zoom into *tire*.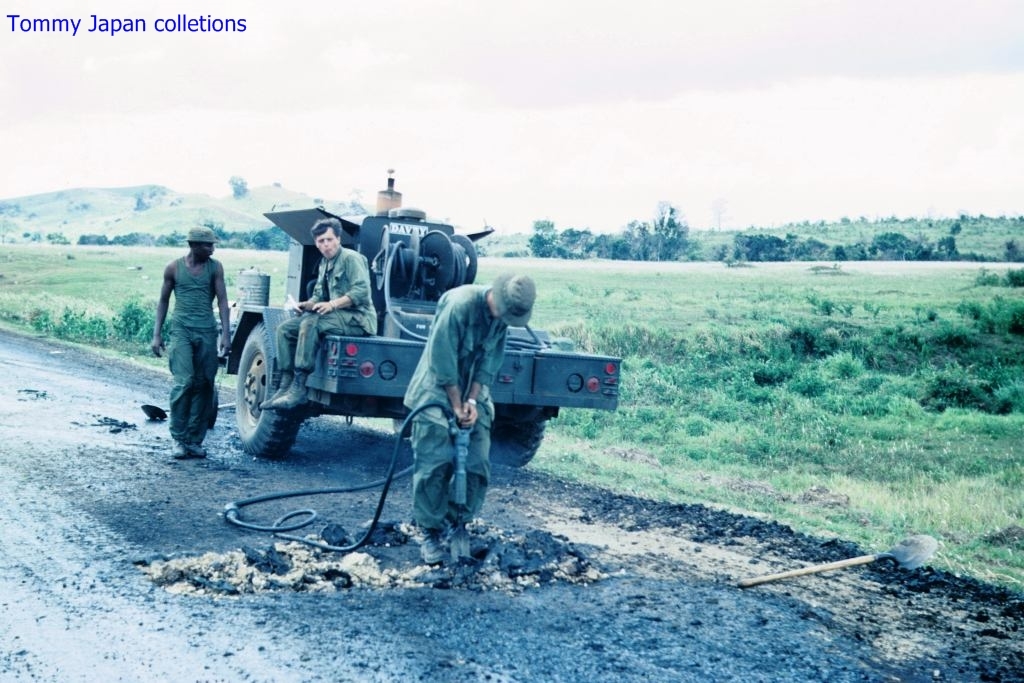
Zoom target: x1=491 y1=408 x2=547 y2=464.
